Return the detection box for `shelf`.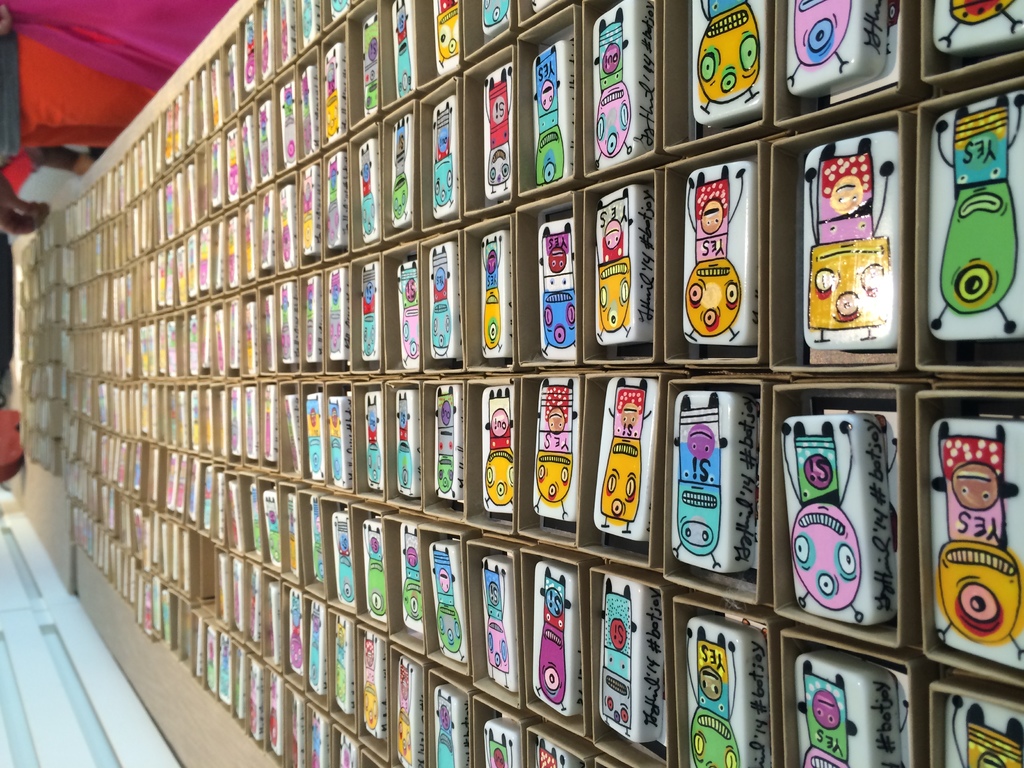
512 0 573 42.
